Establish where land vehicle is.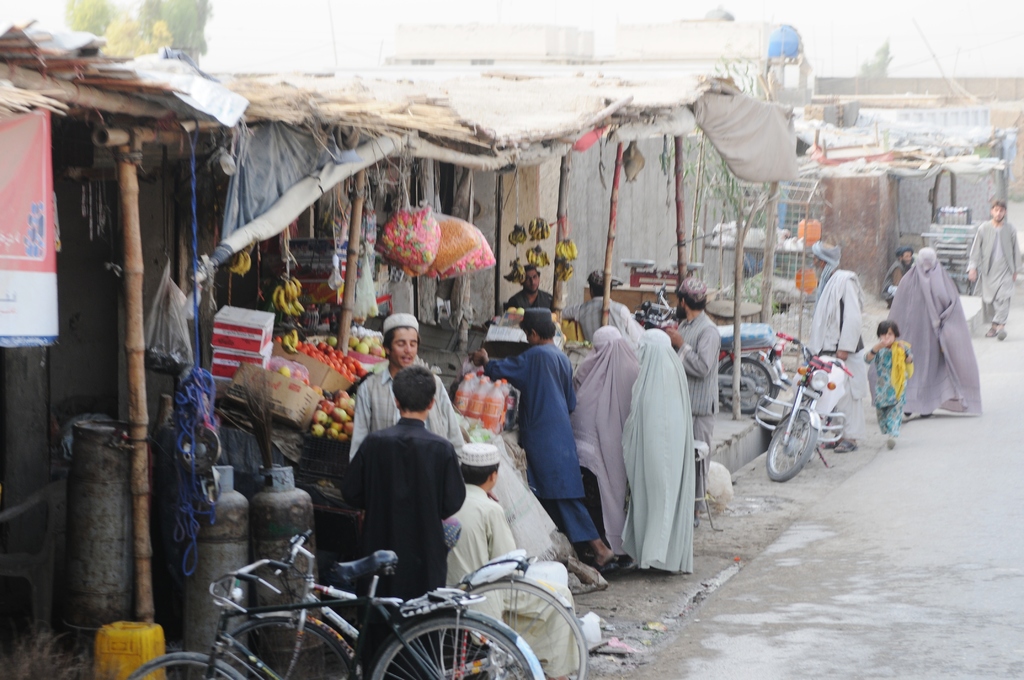
Established at <bbox>273, 550, 589, 679</bbox>.
